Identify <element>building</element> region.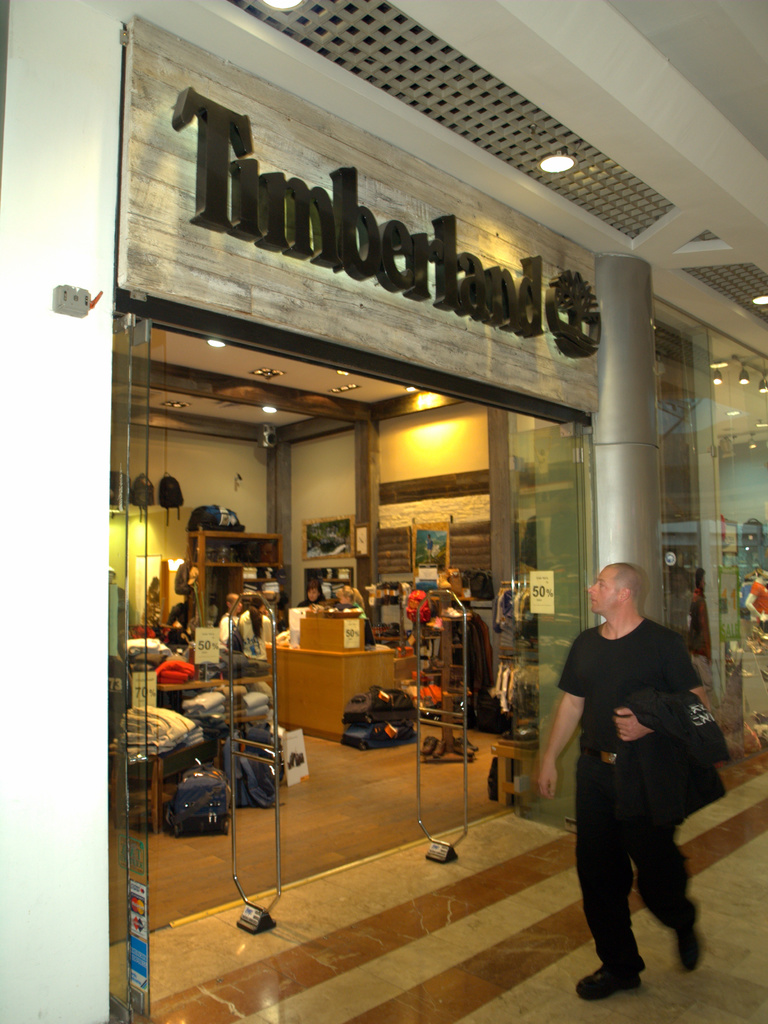
Region: Rect(0, 0, 767, 1023).
